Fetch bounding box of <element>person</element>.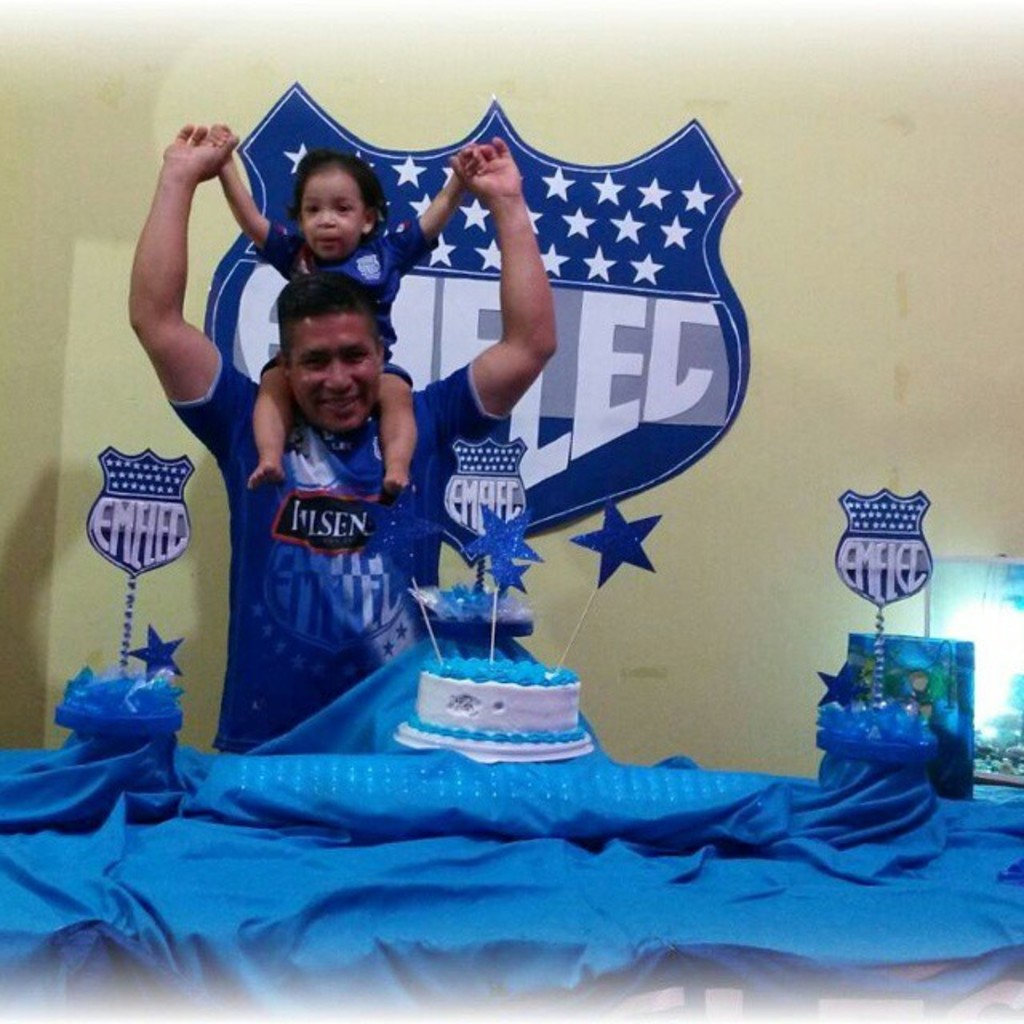
Bbox: (x1=125, y1=118, x2=570, y2=752).
